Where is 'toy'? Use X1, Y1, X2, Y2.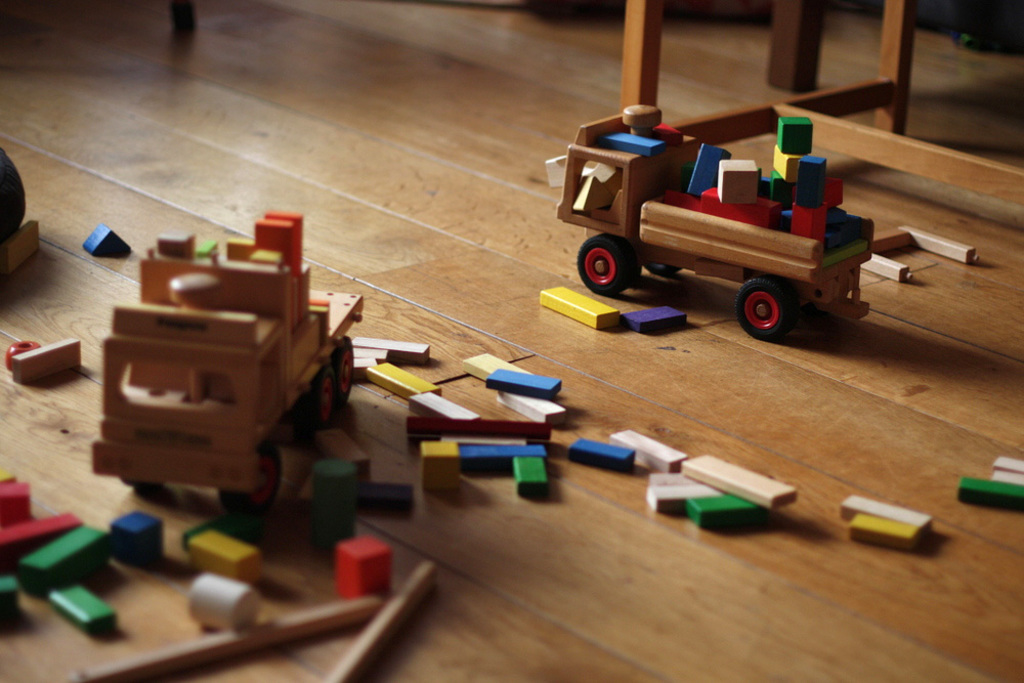
996, 471, 1023, 480.
